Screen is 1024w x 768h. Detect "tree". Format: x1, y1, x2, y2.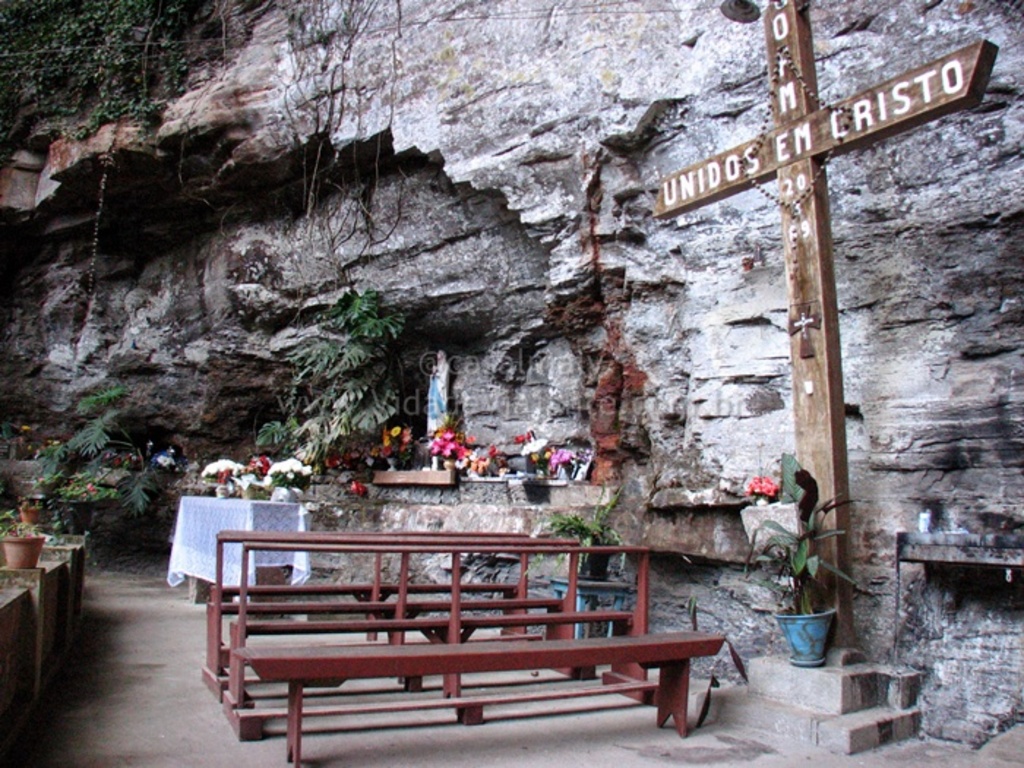
0, 0, 243, 165.
